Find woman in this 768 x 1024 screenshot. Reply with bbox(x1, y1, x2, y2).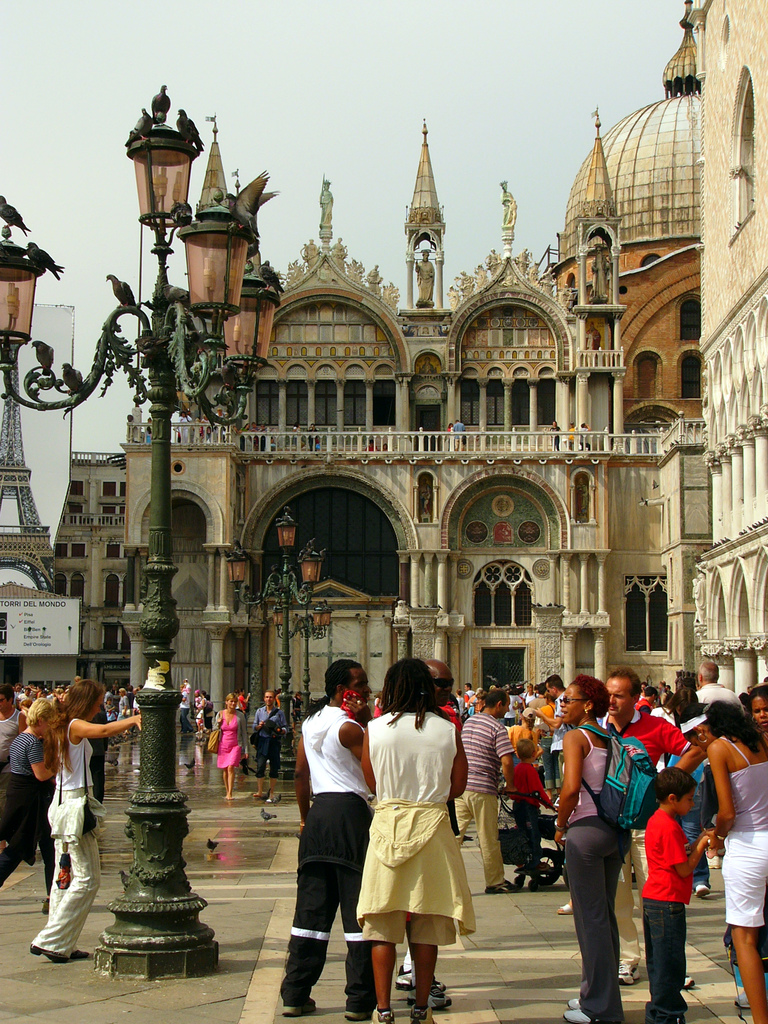
bbox(233, 687, 251, 719).
